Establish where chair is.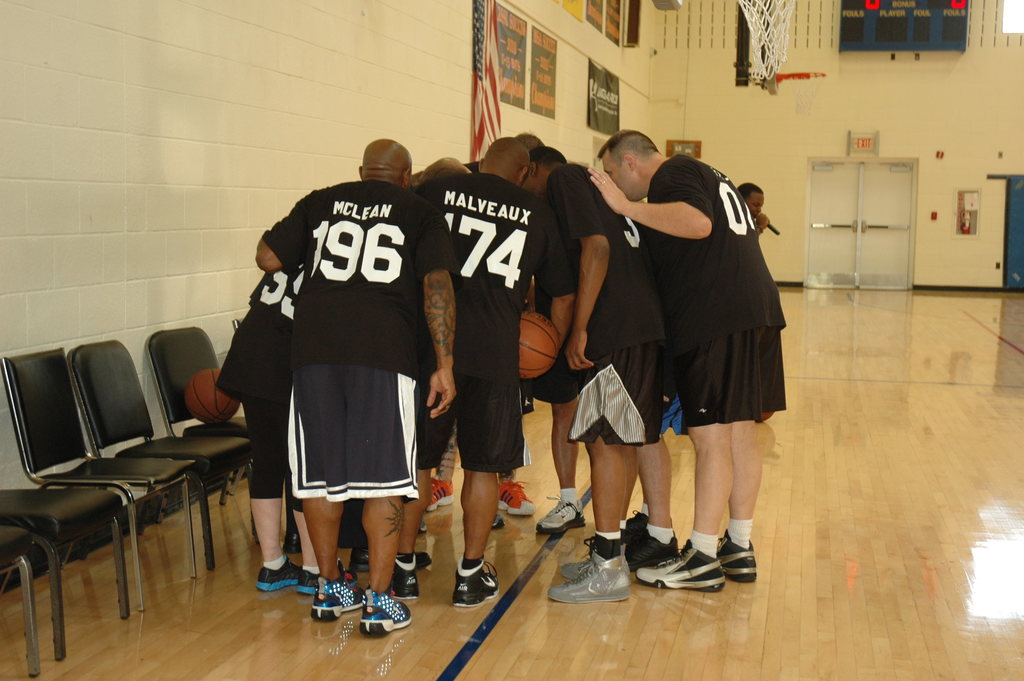
Established at (0, 528, 42, 680).
